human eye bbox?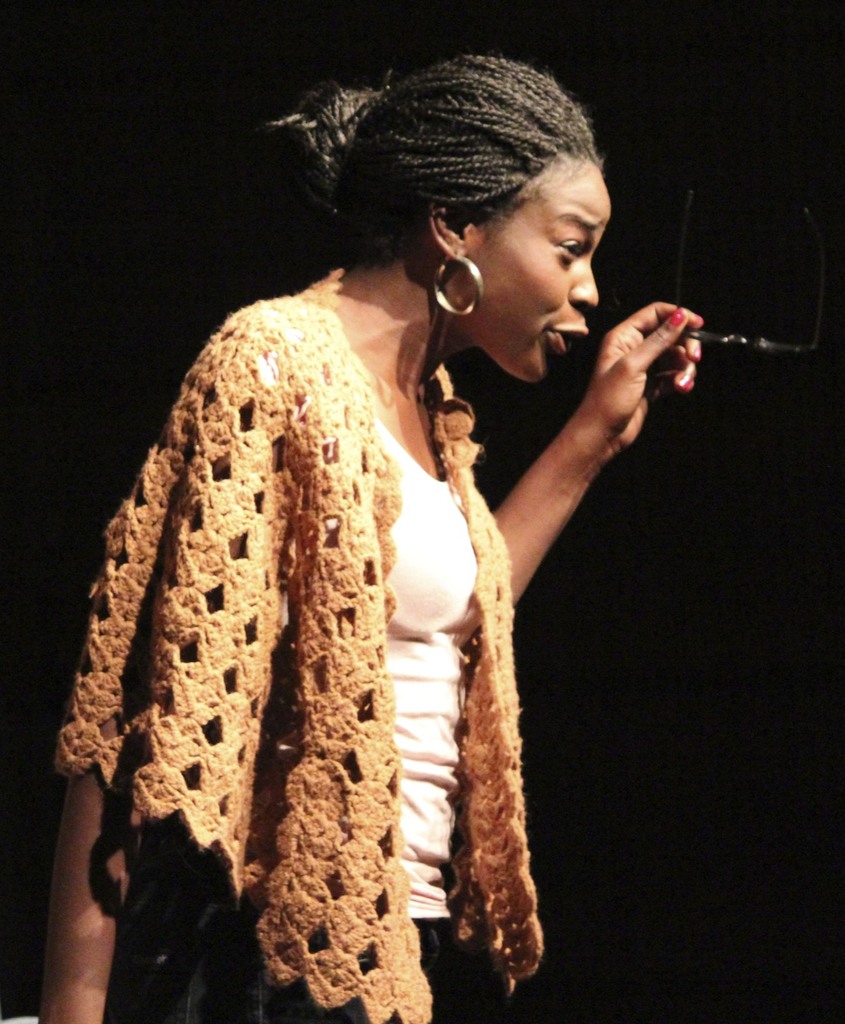
crop(557, 236, 582, 259)
